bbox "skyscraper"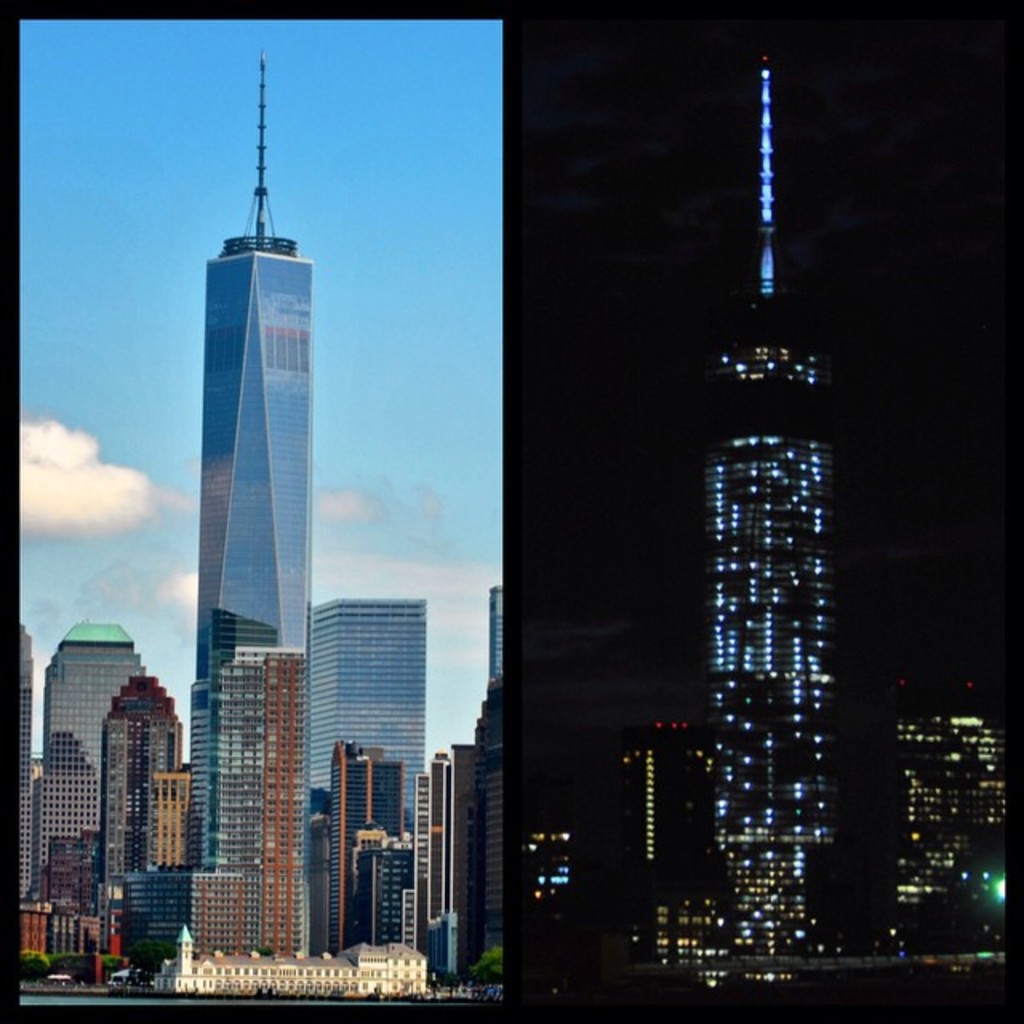
pyautogui.locateOnScreen(307, 598, 422, 986)
